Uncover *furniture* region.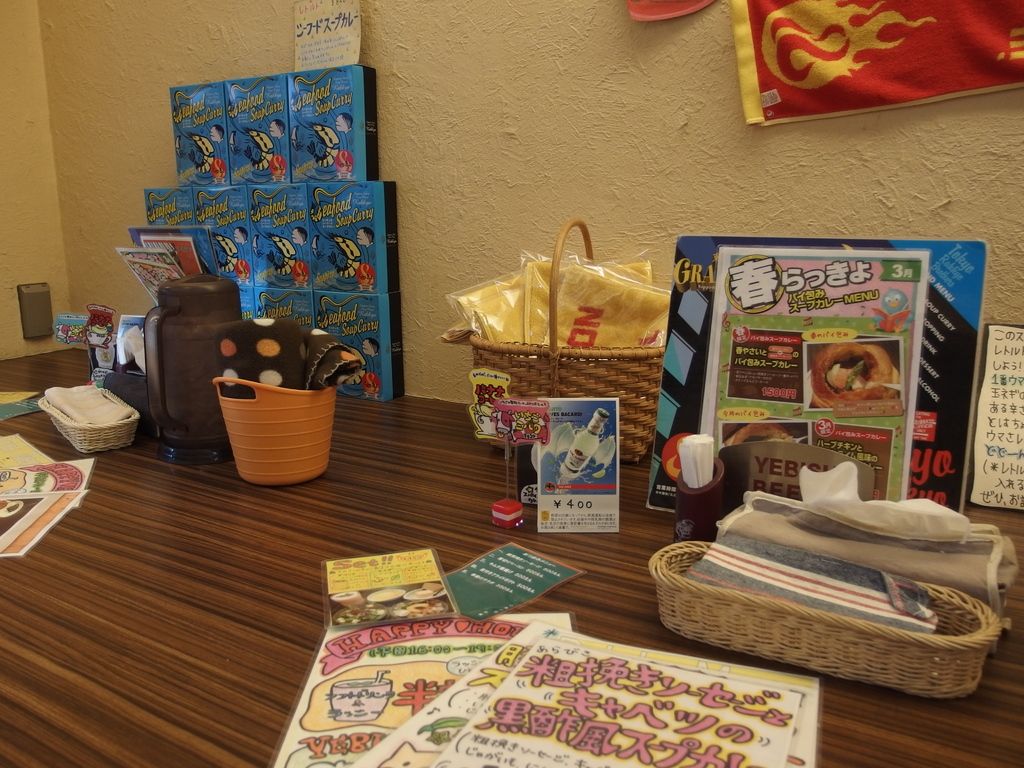
Uncovered: (0,346,1023,767).
